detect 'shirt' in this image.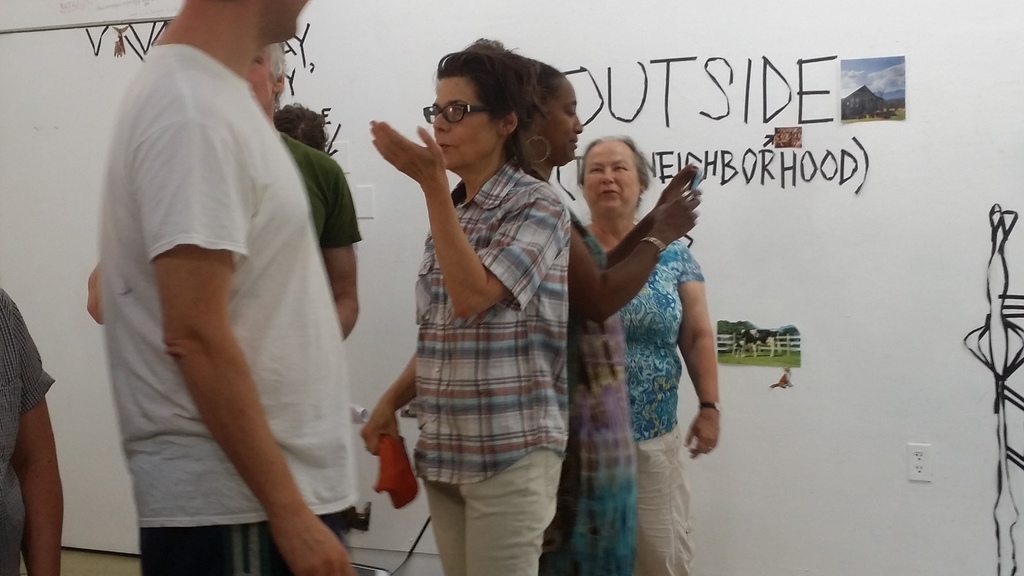
Detection: left=414, top=162, right=571, bottom=483.
